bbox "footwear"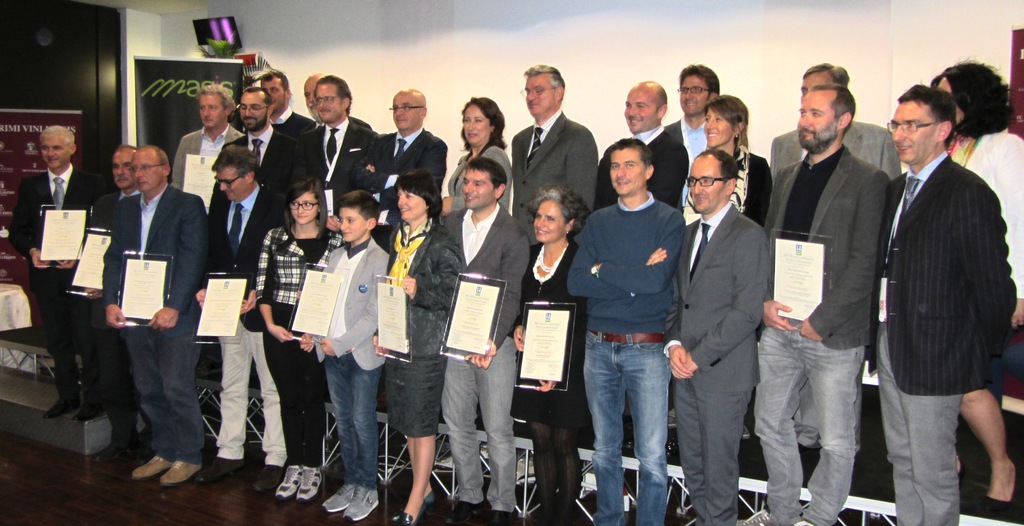
select_region(341, 485, 381, 522)
